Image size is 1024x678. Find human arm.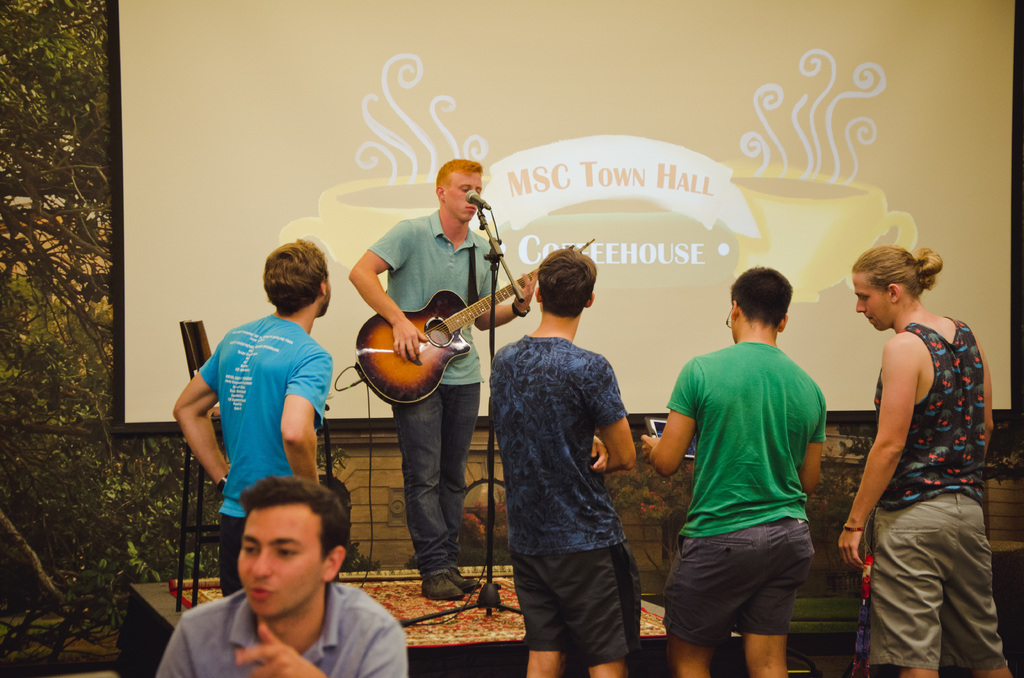
[829,323,919,572].
